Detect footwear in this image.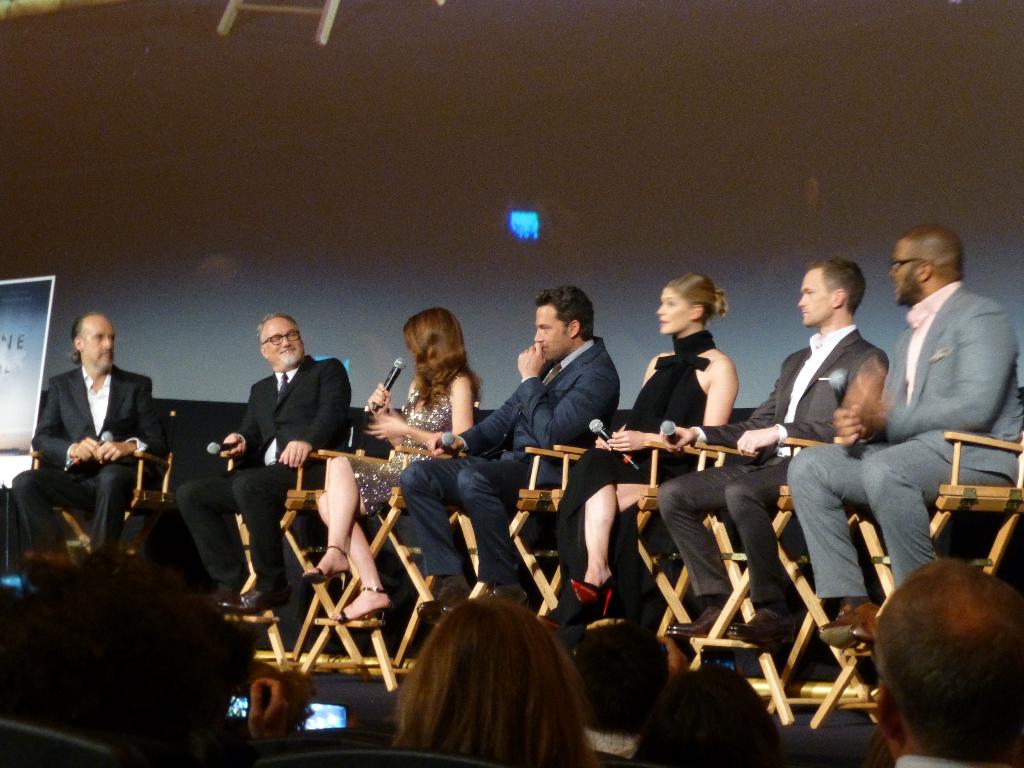
Detection: l=335, t=588, r=393, b=618.
